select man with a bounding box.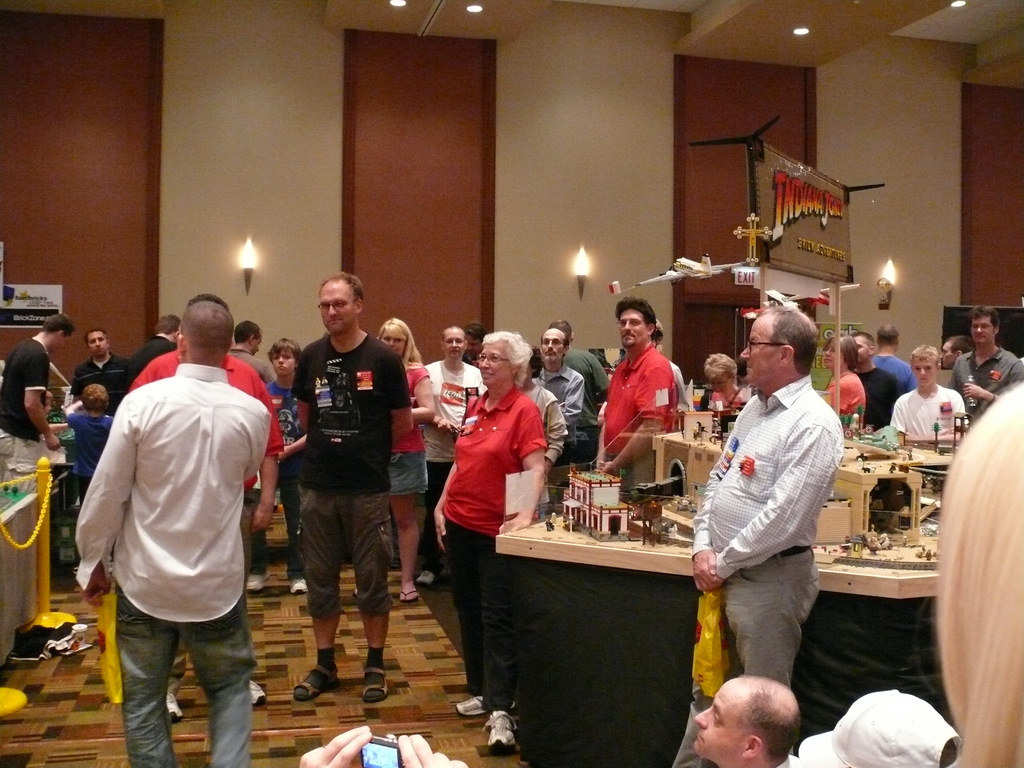
(x1=533, y1=329, x2=588, y2=462).
